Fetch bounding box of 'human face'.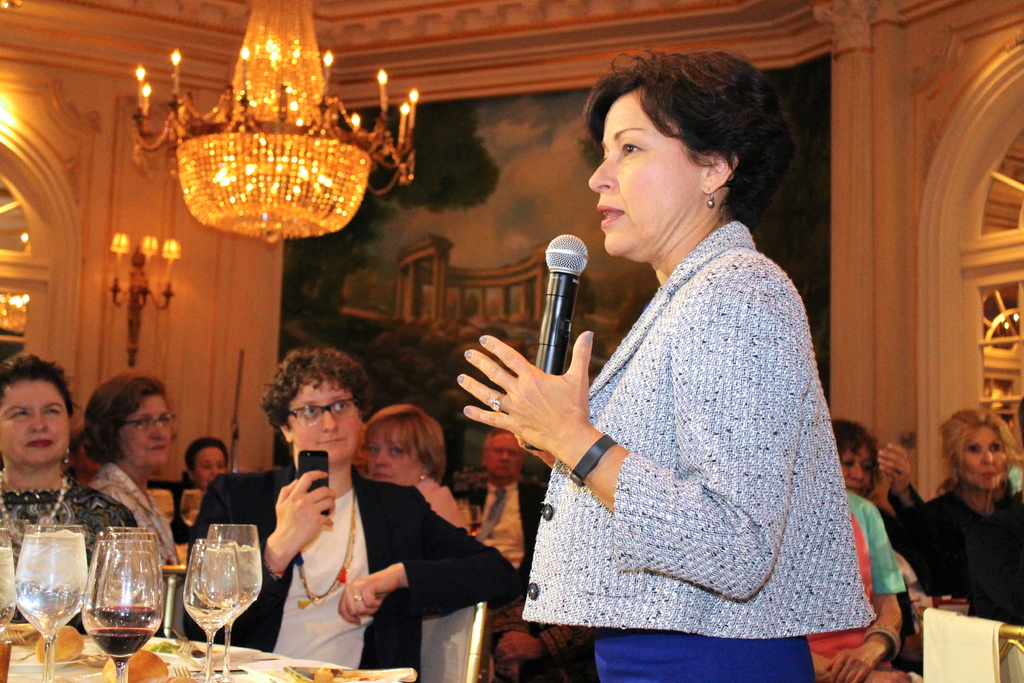
Bbox: x1=120, y1=396, x2=173, y2=470.
